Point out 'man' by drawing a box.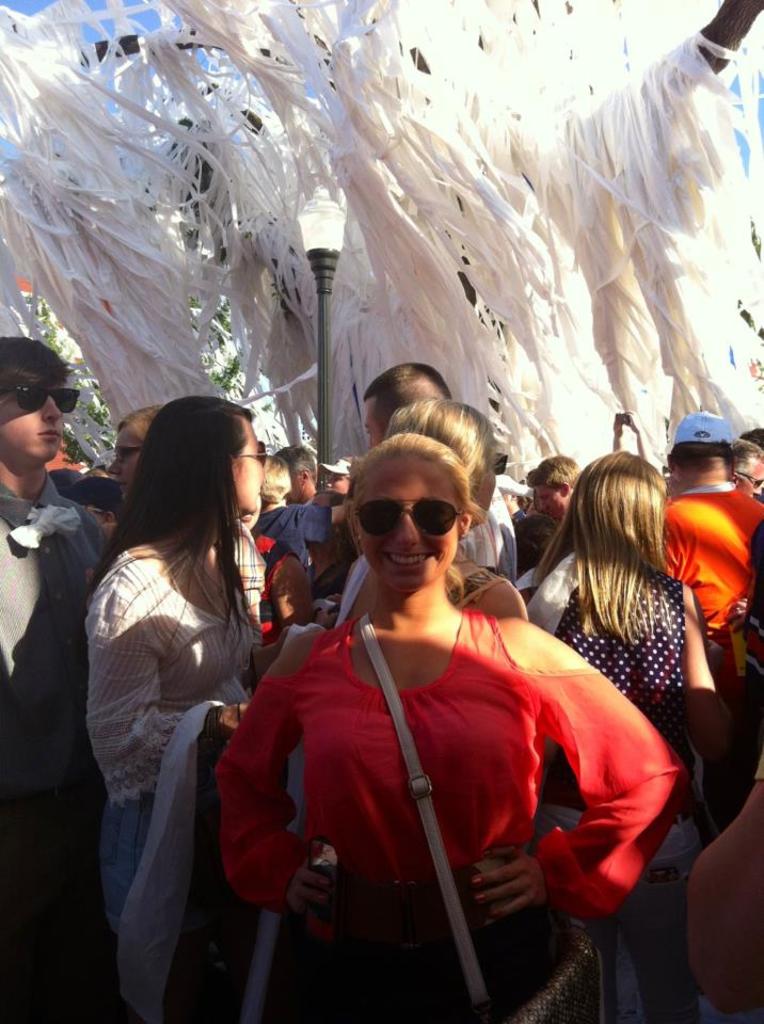
[x1=108, y1=399, x2=163, y2=497].
